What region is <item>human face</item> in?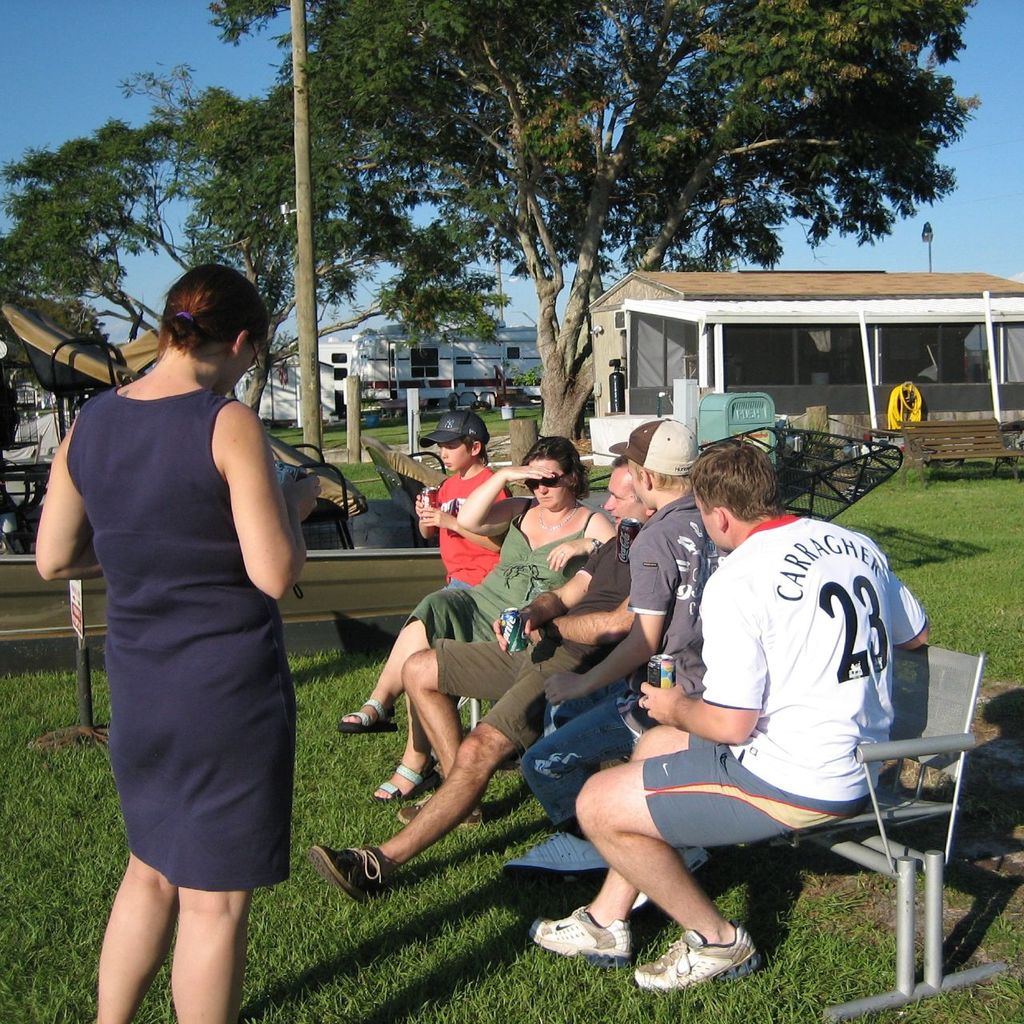
select_region(602, 474, 638, 526).
